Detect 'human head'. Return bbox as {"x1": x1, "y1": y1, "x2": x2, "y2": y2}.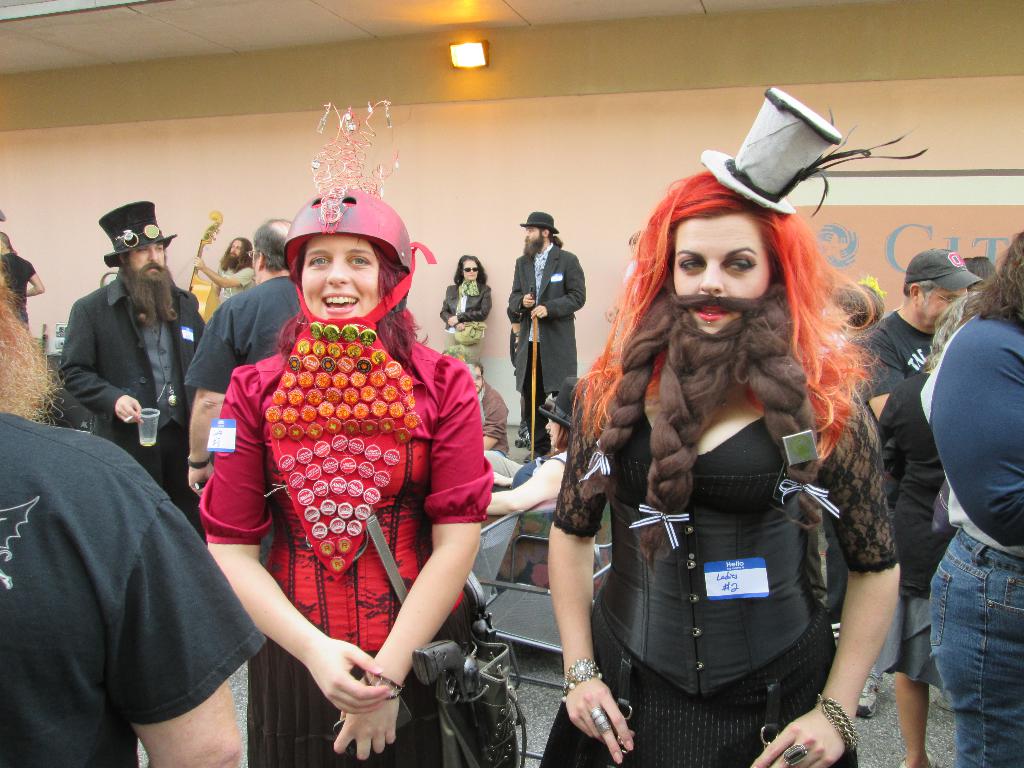
{"x1": 448, "y1": 343, "x2": 470, "y2": 363}.
